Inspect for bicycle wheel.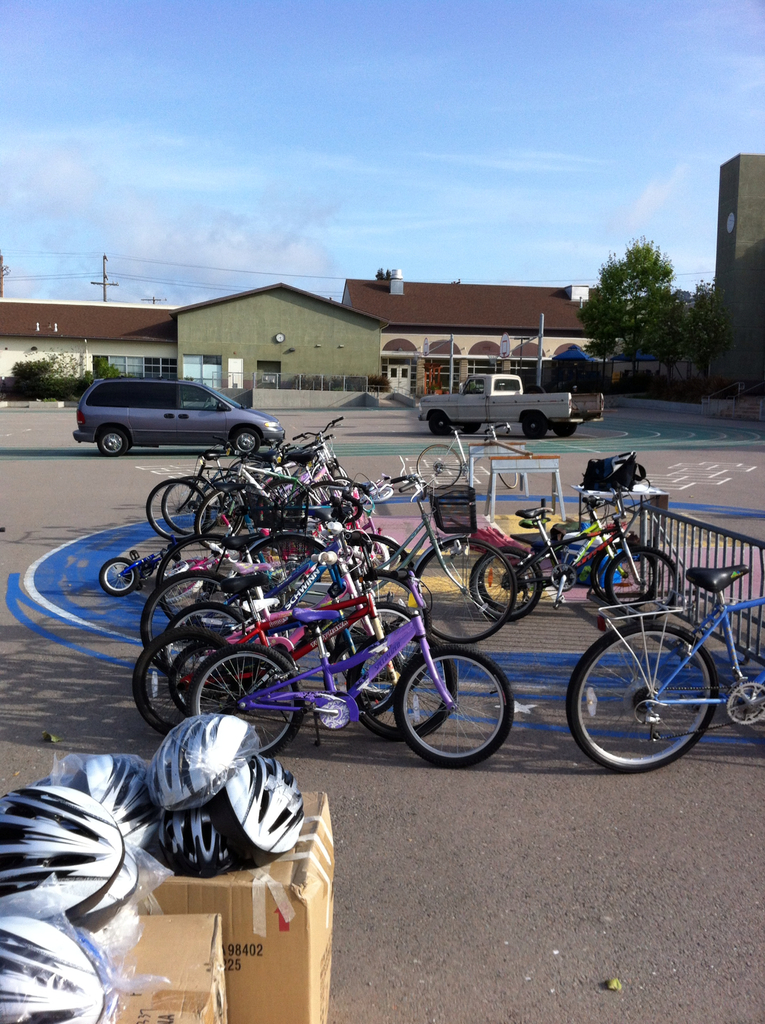
Inspection: pyautogui.locateOnScreen(417, 543, 517, 641).
